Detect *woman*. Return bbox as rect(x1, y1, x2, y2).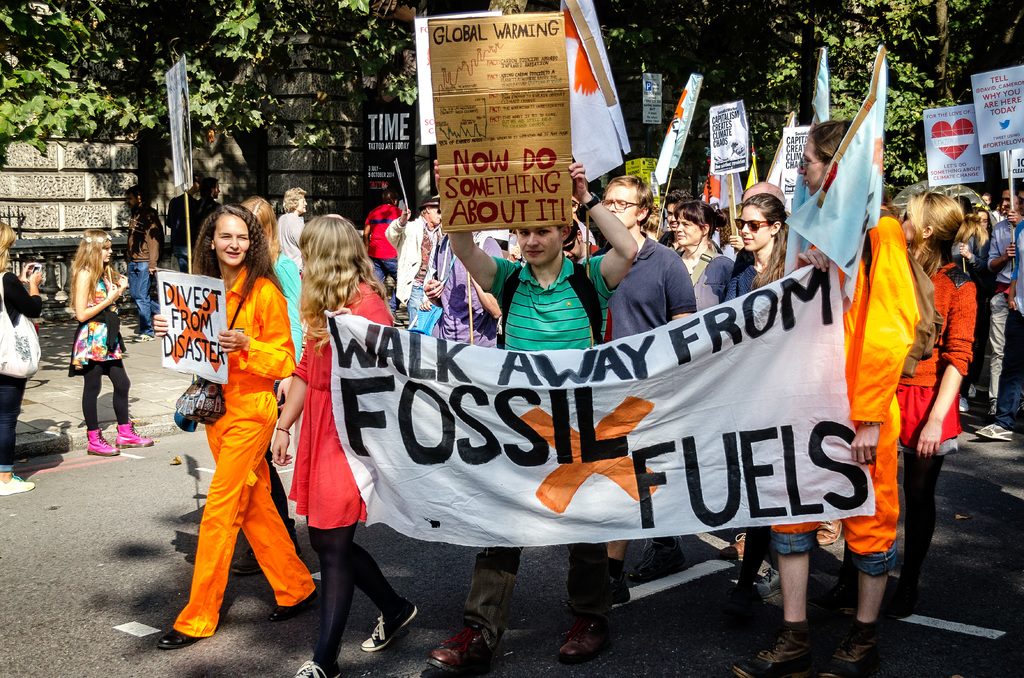
rect(61, 227, 159, 458).
